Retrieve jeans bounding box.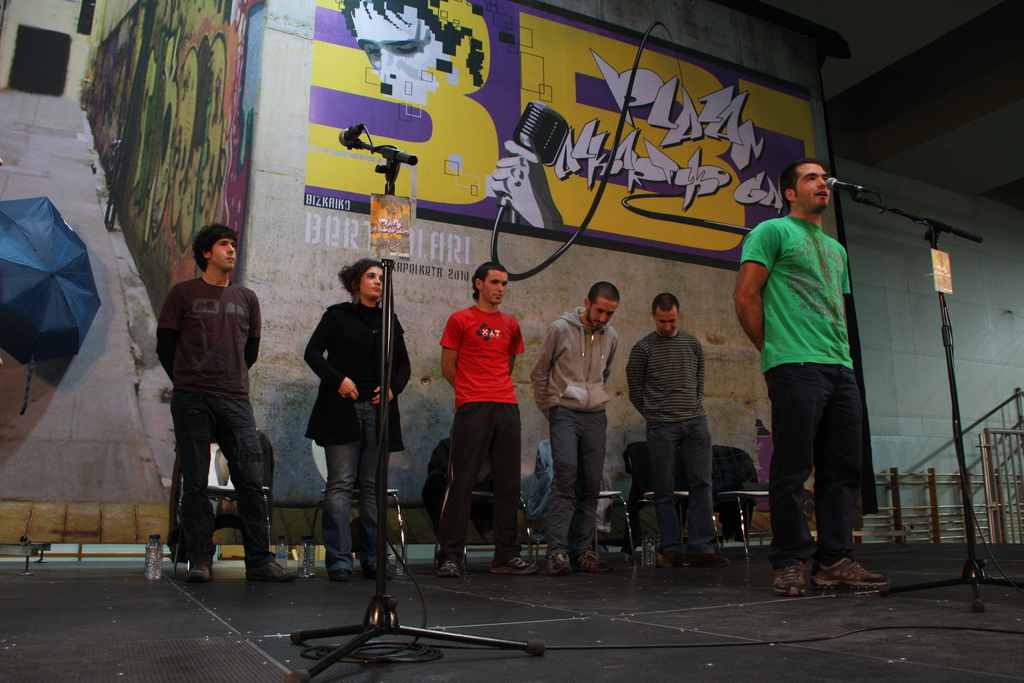
Bounding box: [433,400,515,559].
